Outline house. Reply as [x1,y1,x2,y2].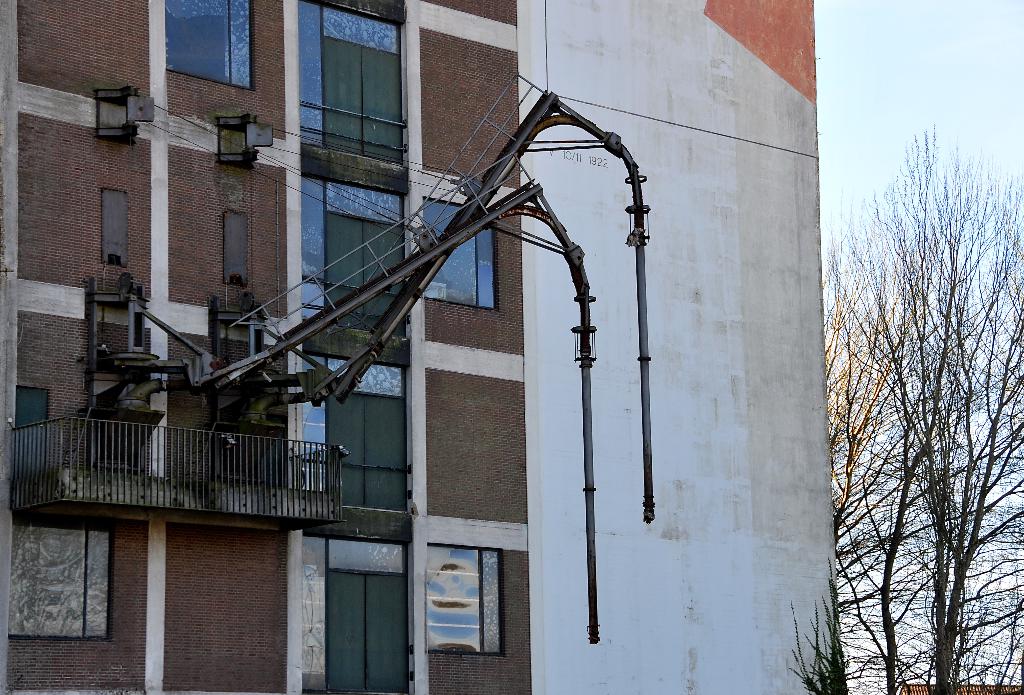
[0,1,829,694].
